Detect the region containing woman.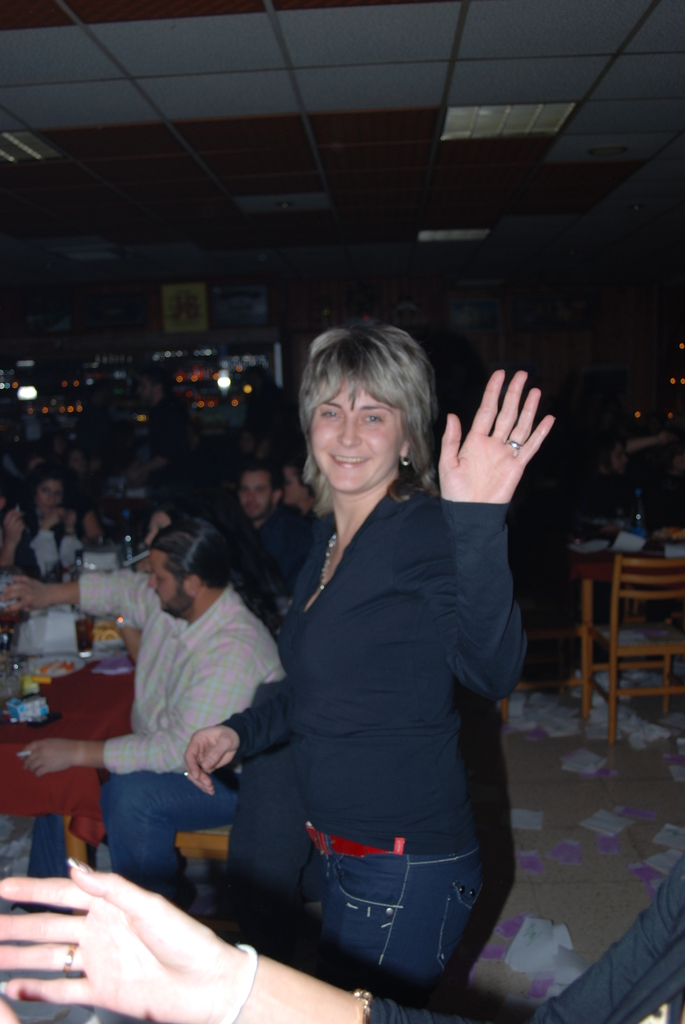
(278,463,325,522).
